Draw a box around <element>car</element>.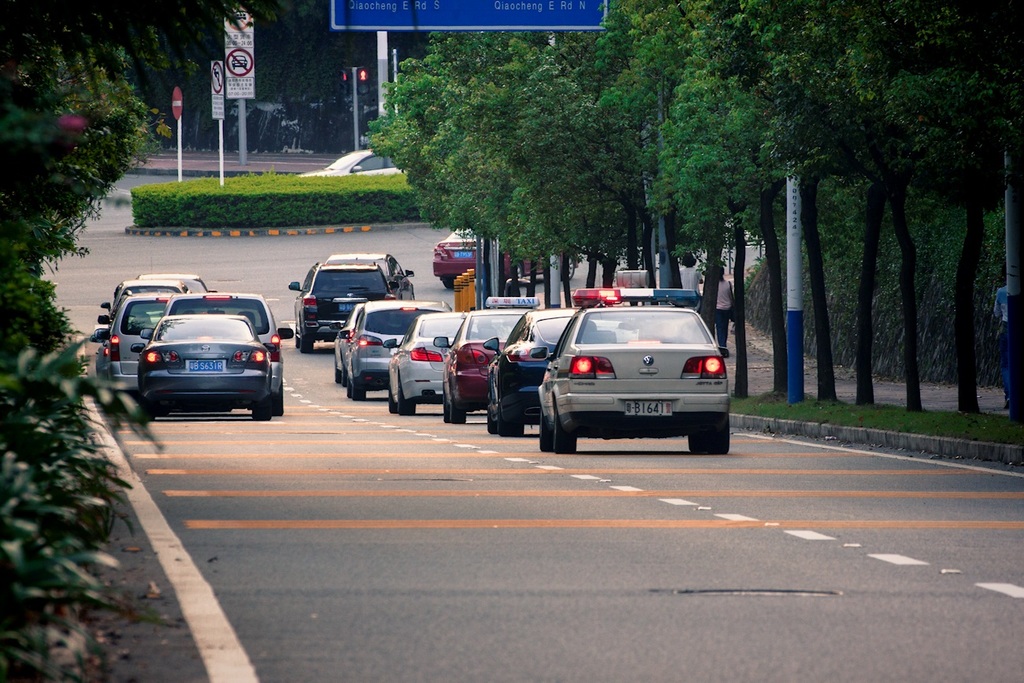
<region>530, 284, 734, 459</region>.
